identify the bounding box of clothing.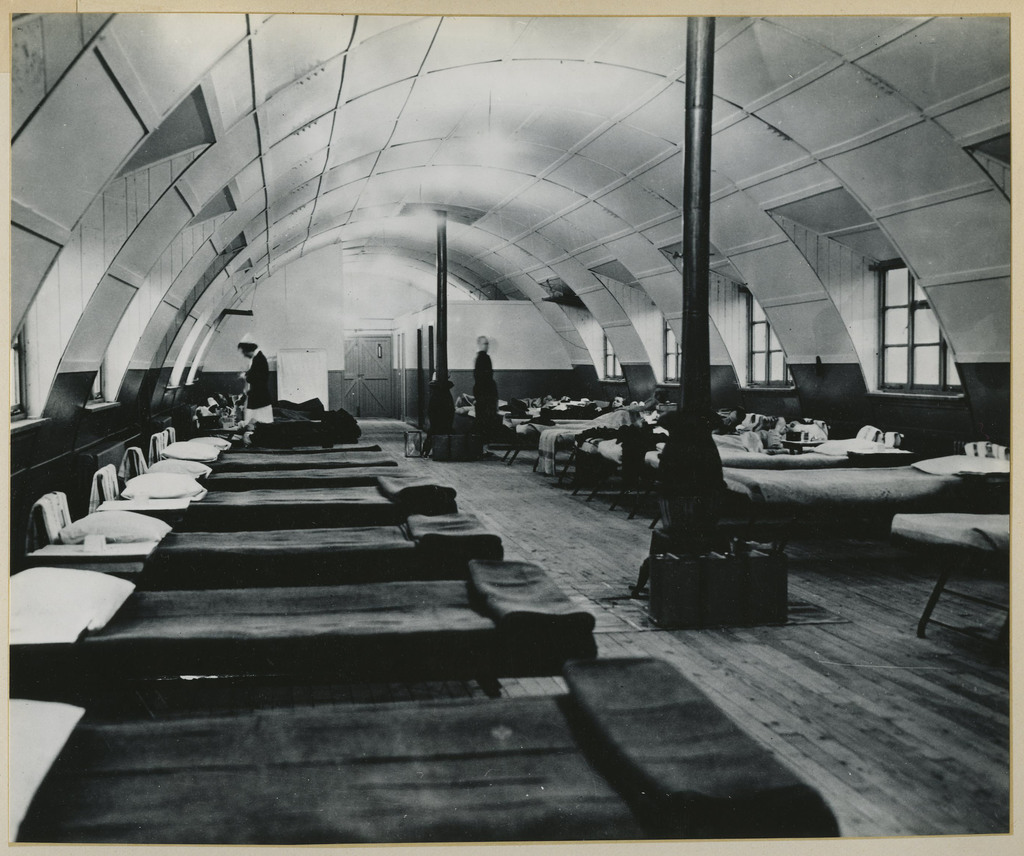
Rect(465, 347, 505, 422).
